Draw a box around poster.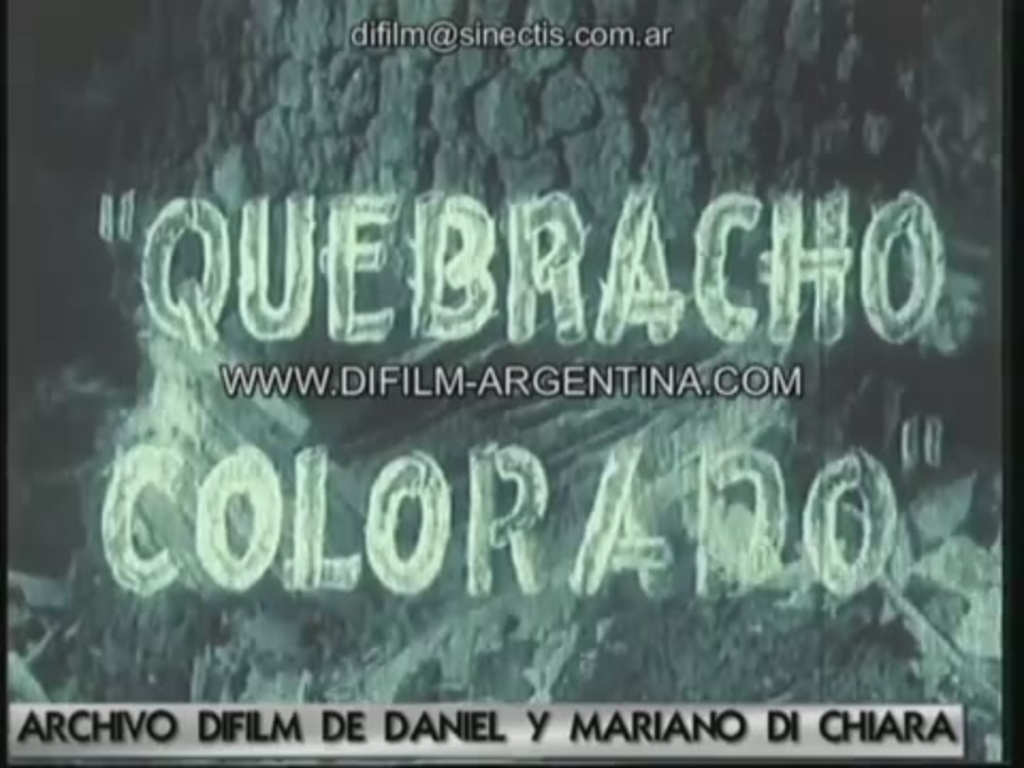
detection(2, 0, 1022, 766).
